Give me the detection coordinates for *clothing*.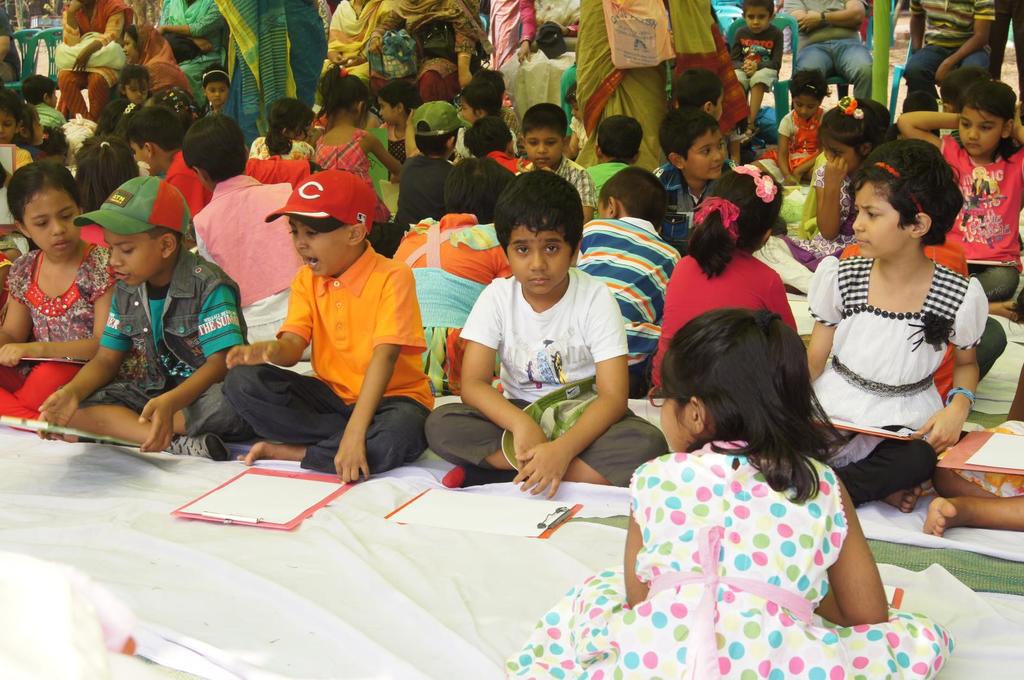
Rect(424, 263, 666, 489).
